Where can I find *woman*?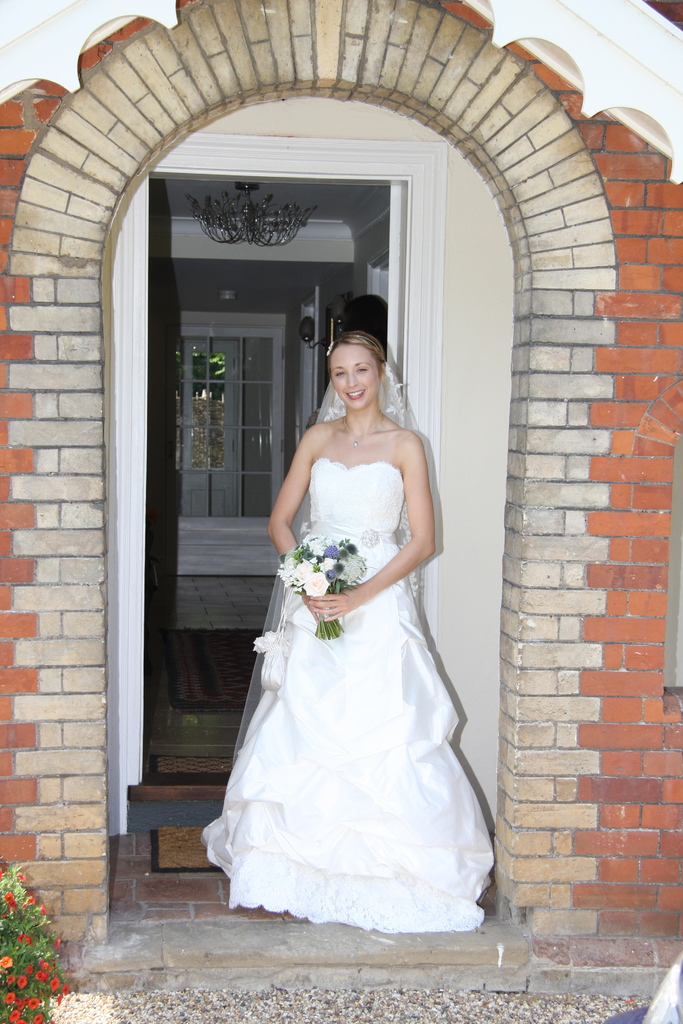
You can find it at (left=261, top=335, right=484, bottom=938).
